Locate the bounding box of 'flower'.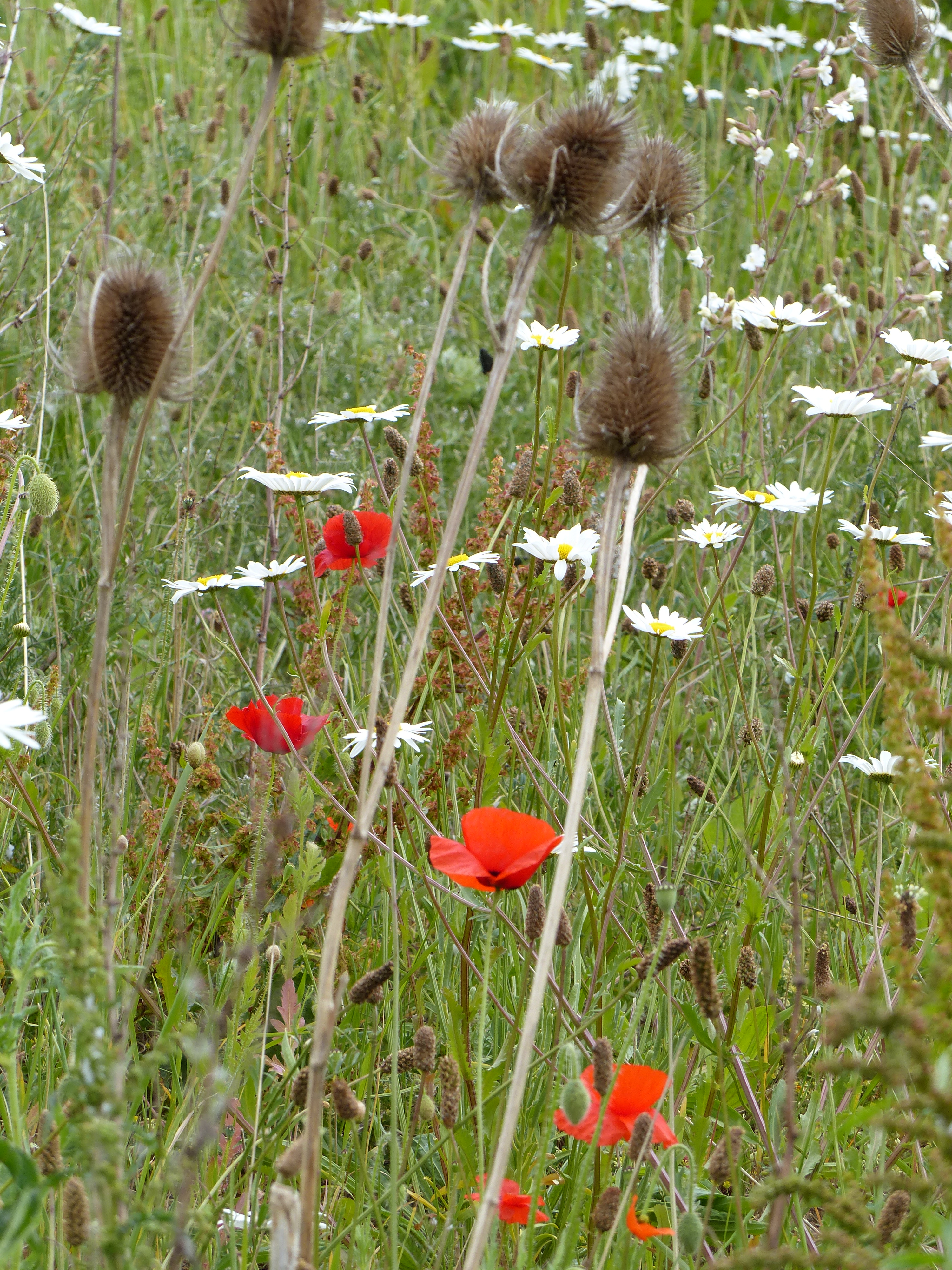
Bounding box: bbox=[76, 177, 95, 184].
